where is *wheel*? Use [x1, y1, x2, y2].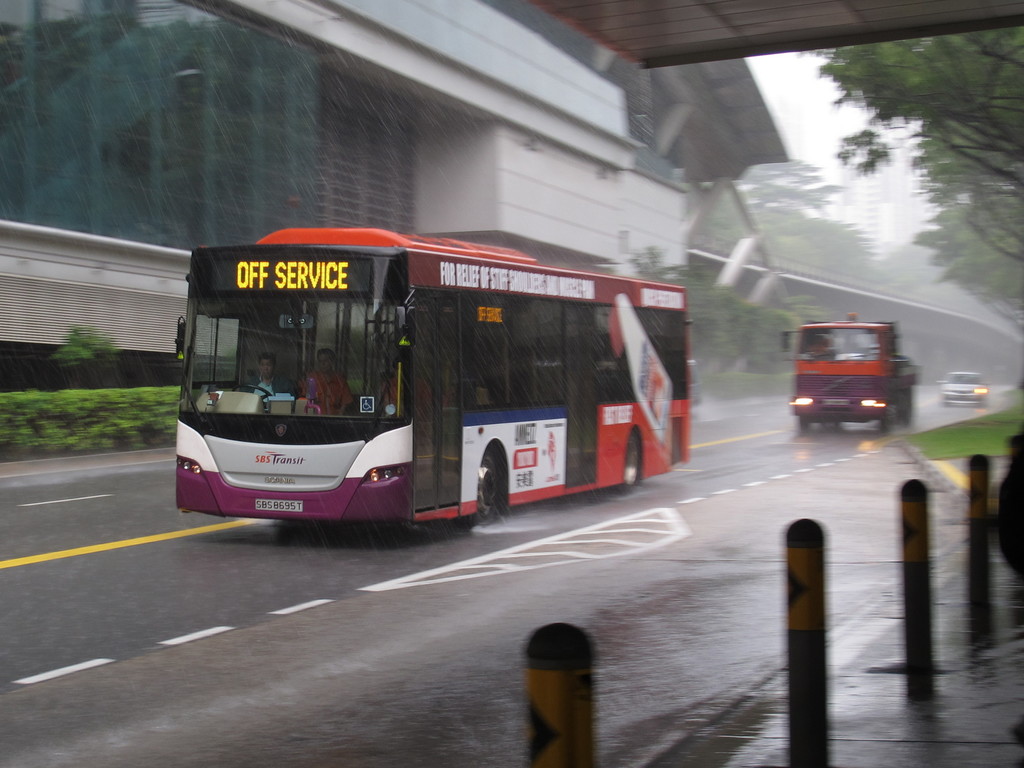
[879, 398, 898, 436].
